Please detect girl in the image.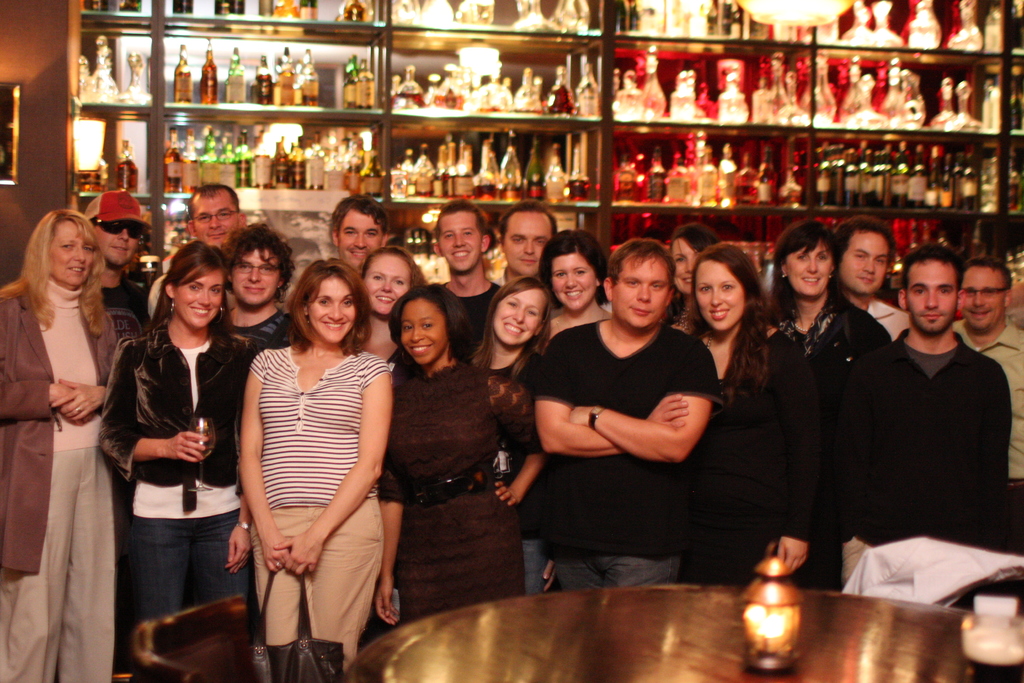
box=[669, 242, 826, 592].
